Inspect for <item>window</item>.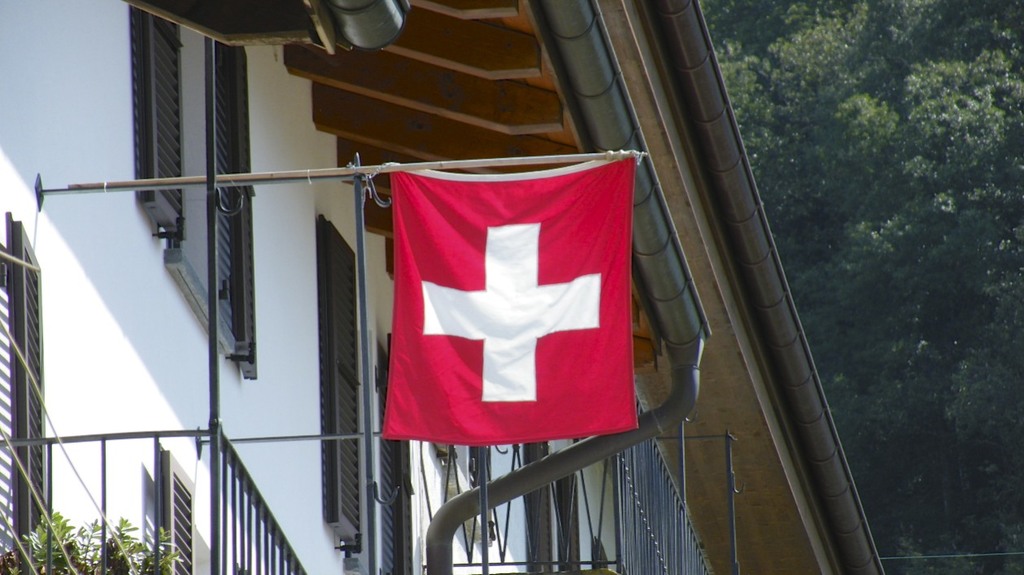
Inspection: (0,209,42,574).
